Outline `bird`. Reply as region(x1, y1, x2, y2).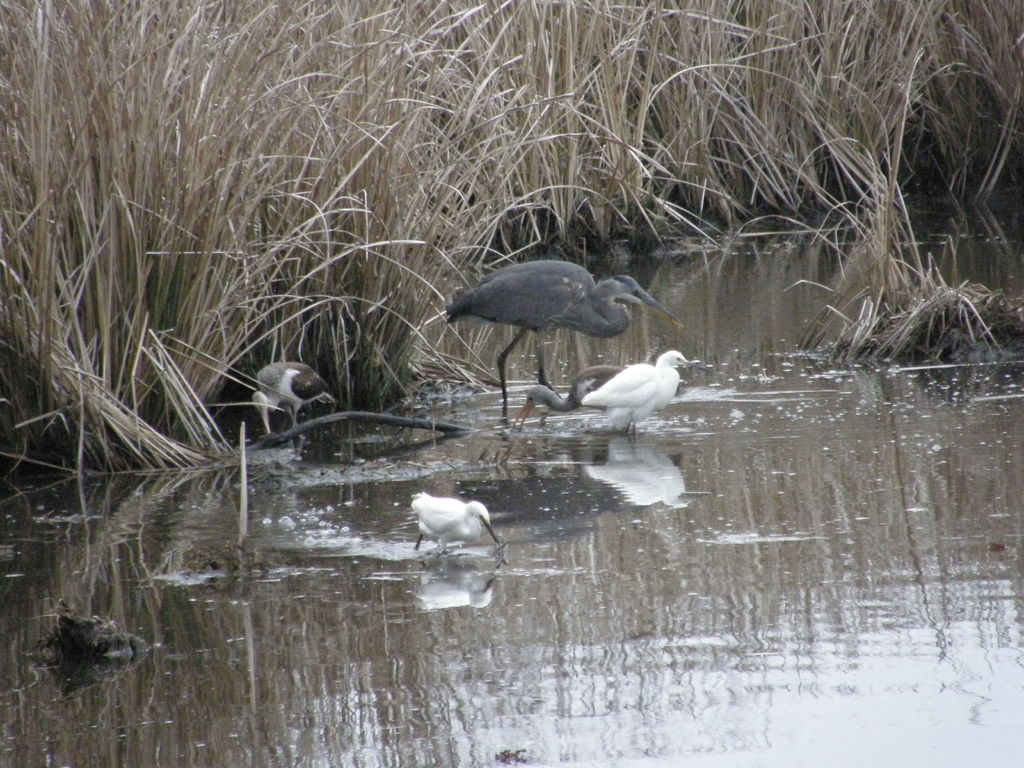
region(508, 359, 633, 438).
